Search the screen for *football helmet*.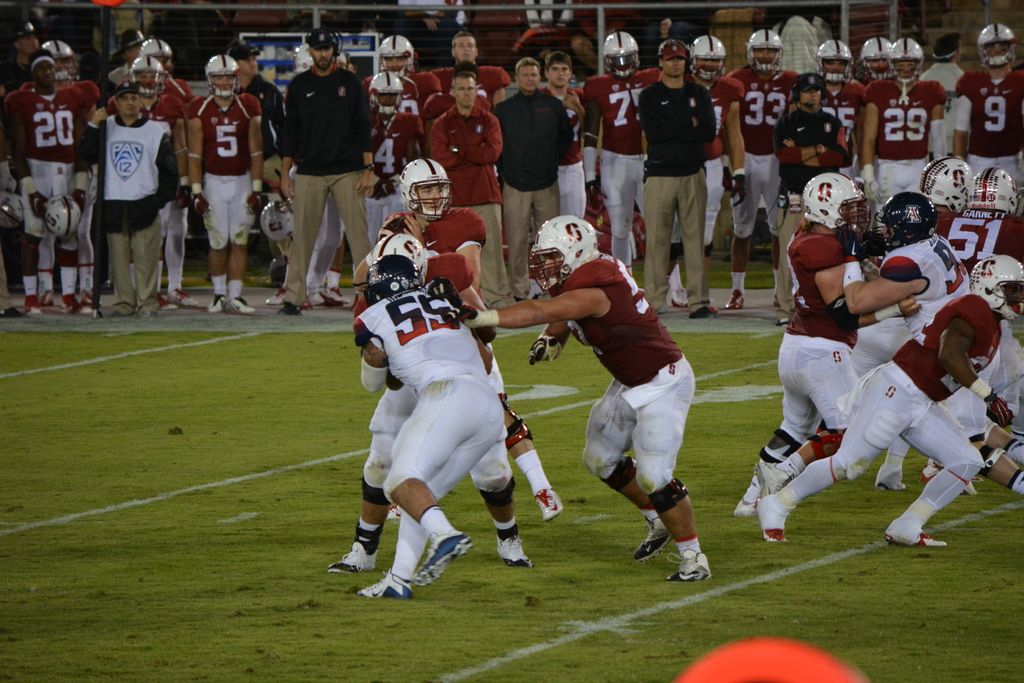
Found at bbox(39, 37, 80, 81).
